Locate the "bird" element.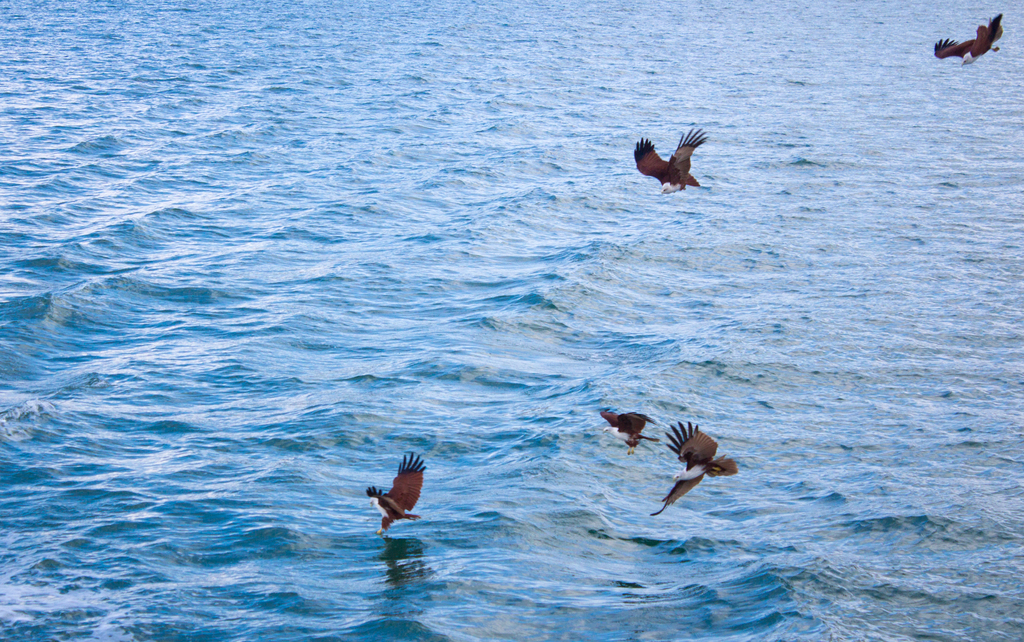
Element bbox: crop(635, 419, 740, 516).
